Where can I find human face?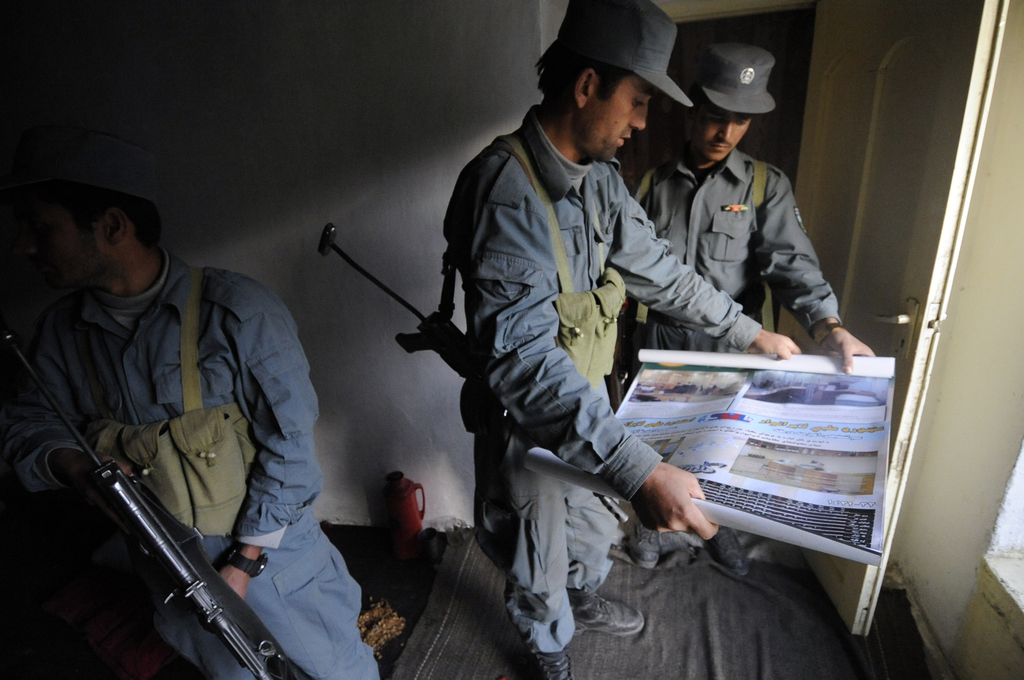
You can find it at rect(26, 197, 110, 292).
